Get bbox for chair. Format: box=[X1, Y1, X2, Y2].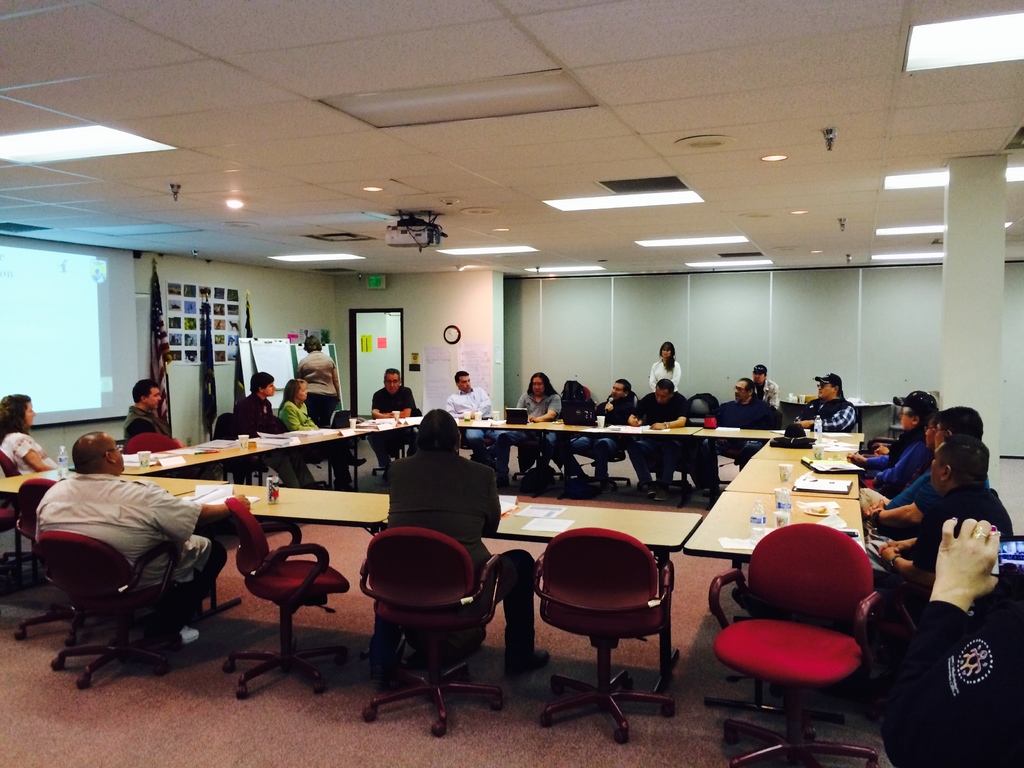
box=[36, 529, 205, 692].
